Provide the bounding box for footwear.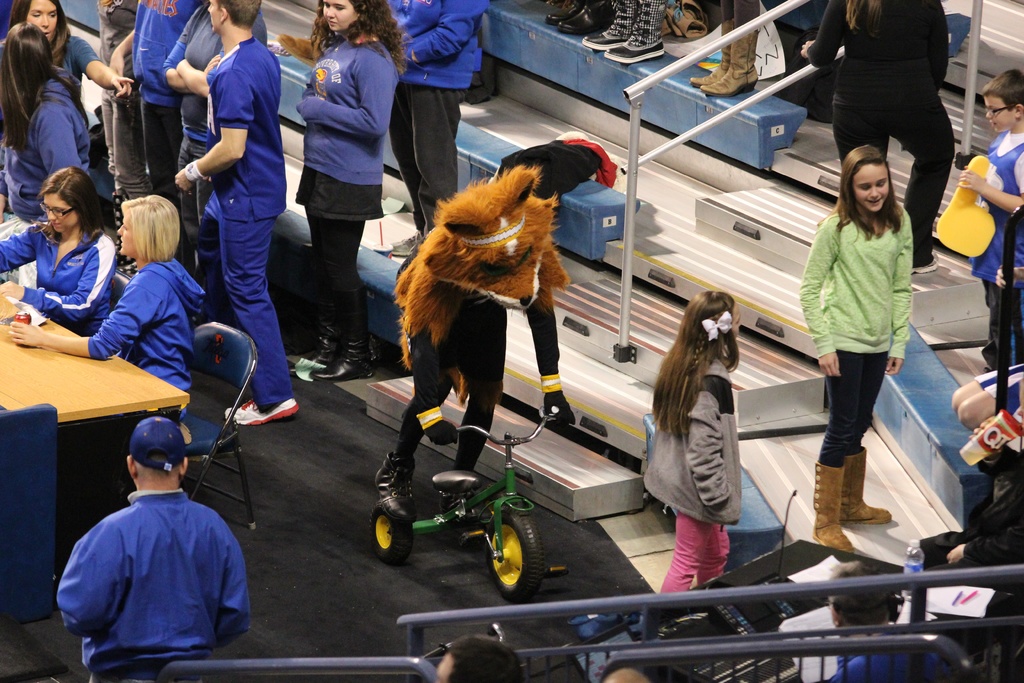
rect(312, 334, 374, 381).
